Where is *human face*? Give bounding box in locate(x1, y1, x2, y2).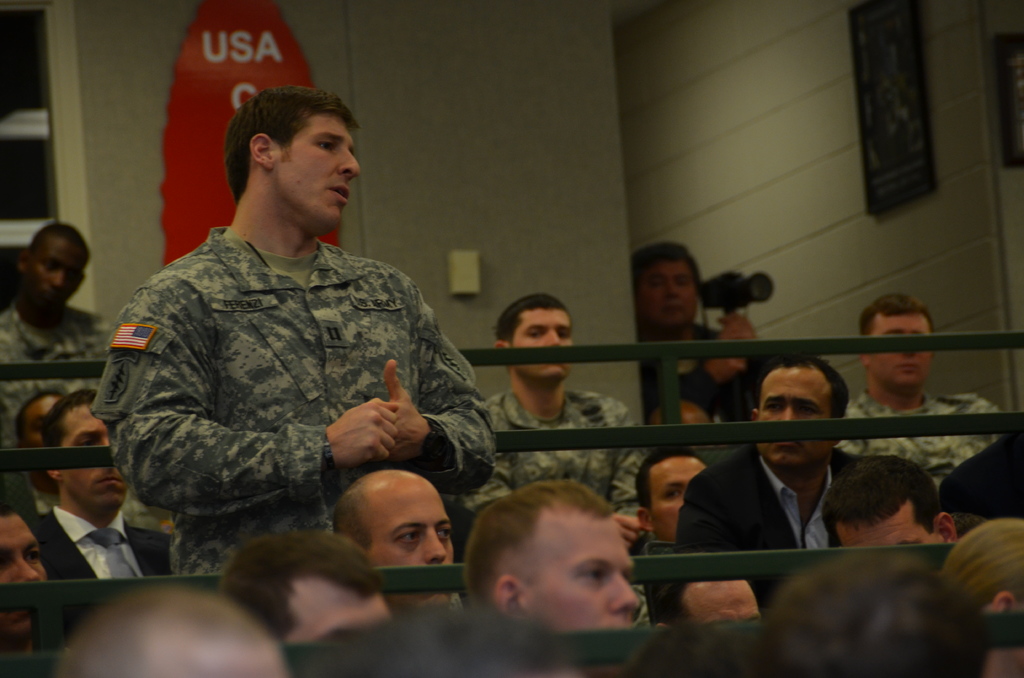
locate(653, 457, 701, 540).
